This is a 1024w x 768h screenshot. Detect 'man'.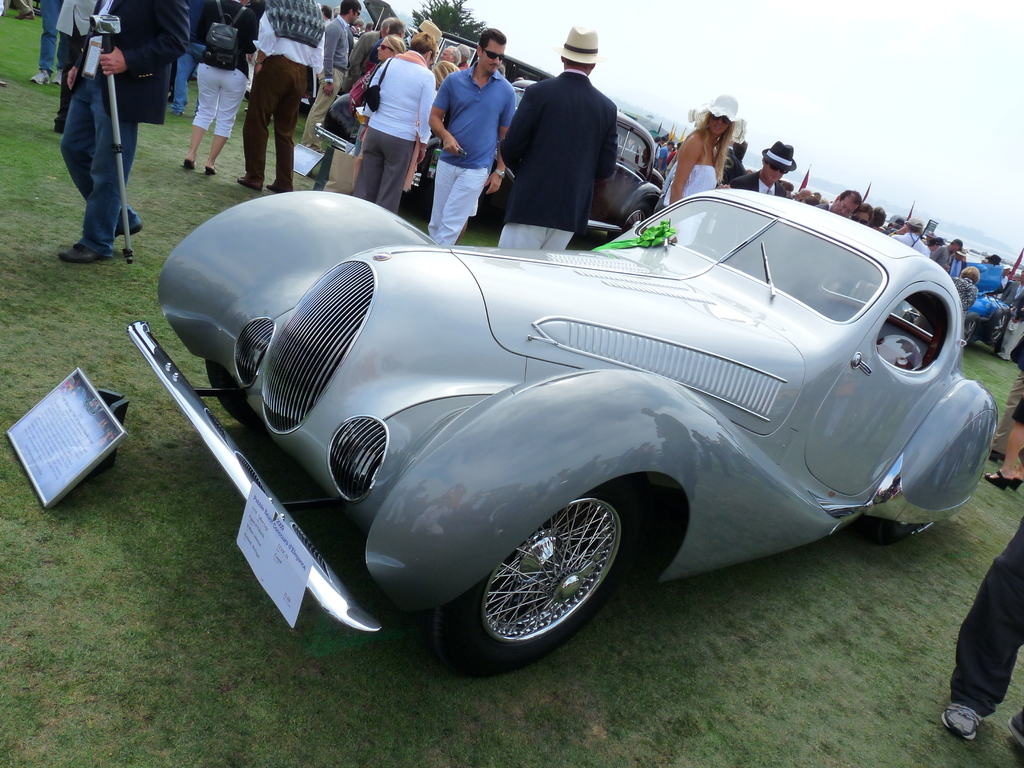
[x1=426, y1=29, x2=516, y2=241].
